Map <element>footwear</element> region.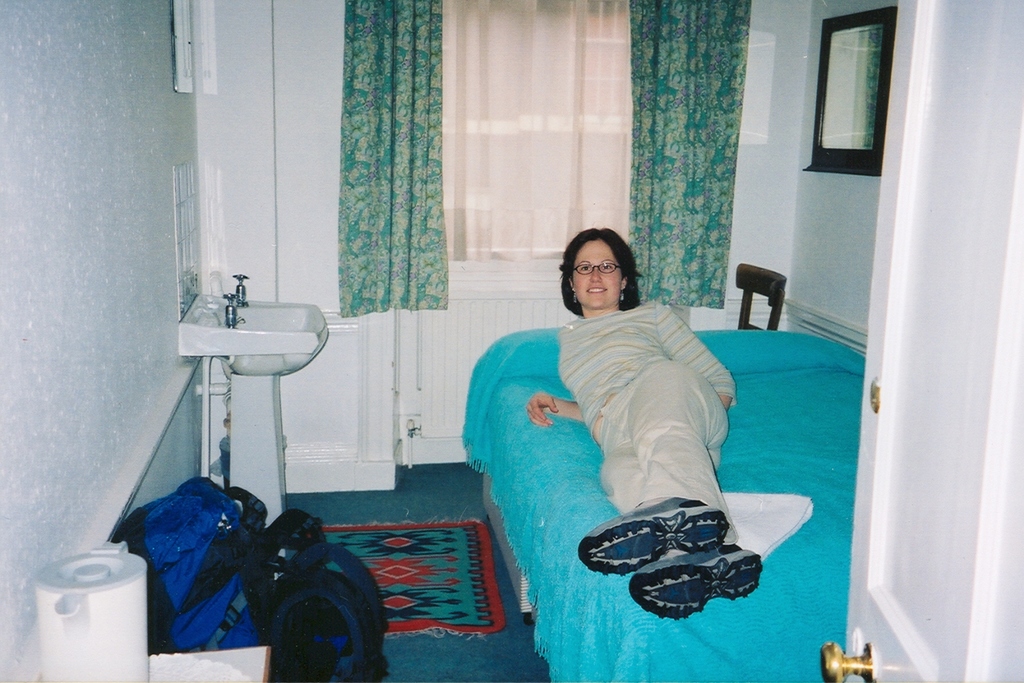
Mapped to <region>580, 499, 726, 576</region>.
